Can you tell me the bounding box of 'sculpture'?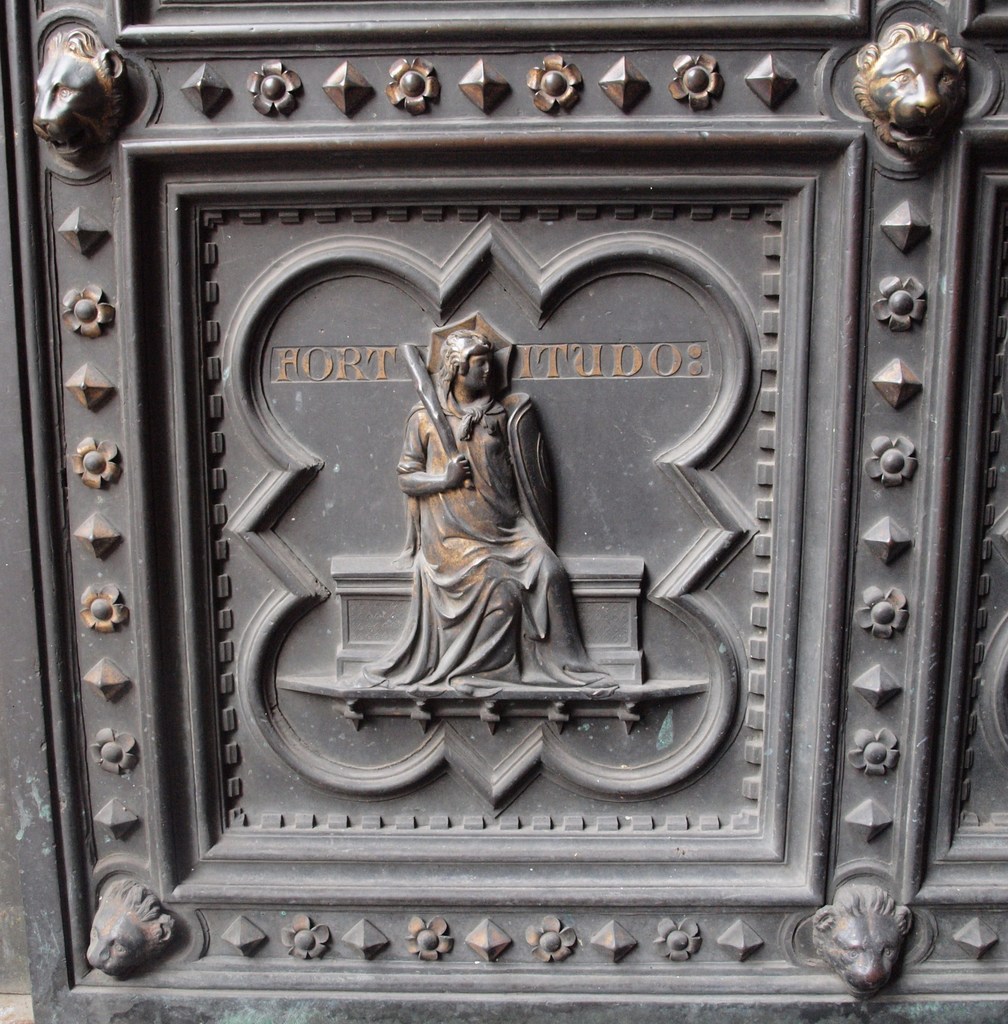
<bbox>350, 297, 658, 718</bbox>.
